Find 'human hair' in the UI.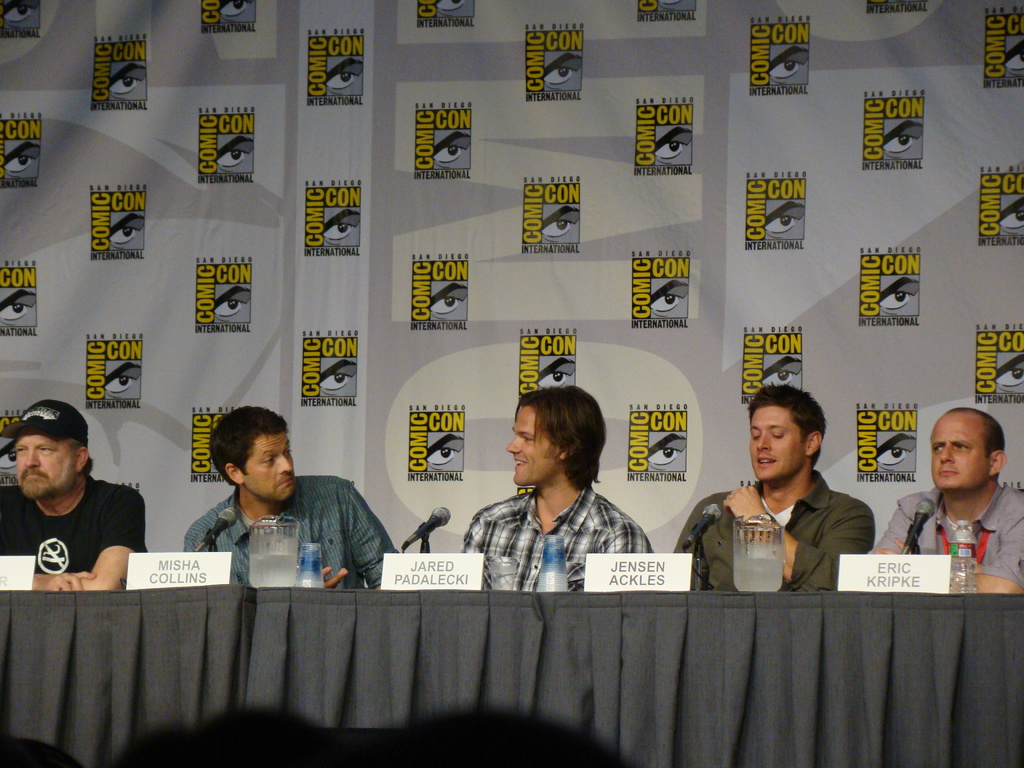
UI element at (left=16, top=431, right=94, bottom=476).
